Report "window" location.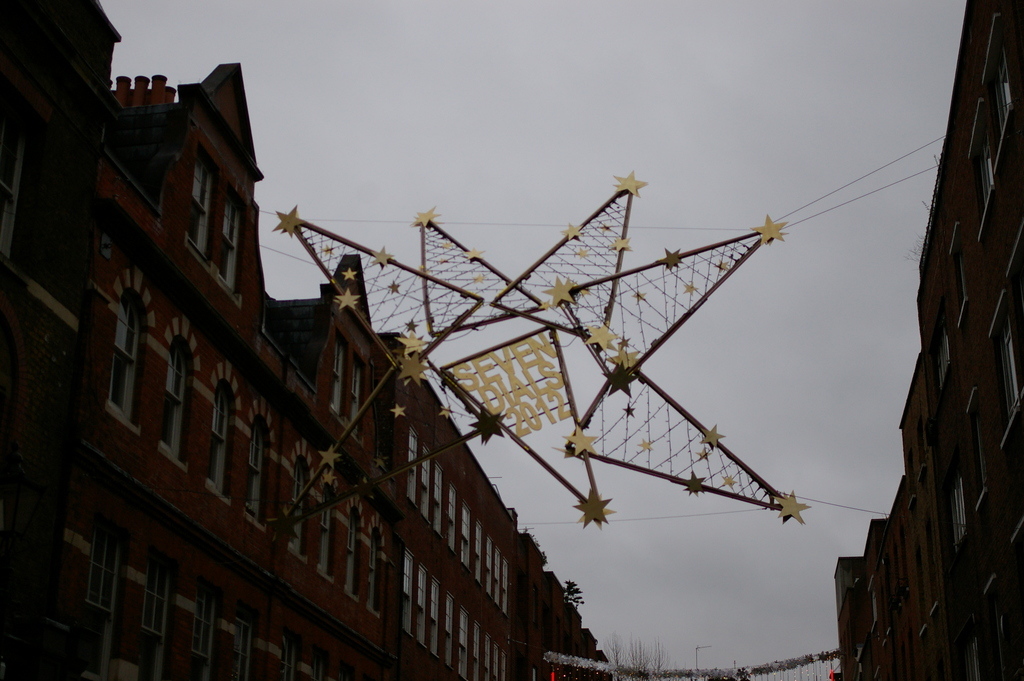
Report: box(430, 464, 445, 545).
